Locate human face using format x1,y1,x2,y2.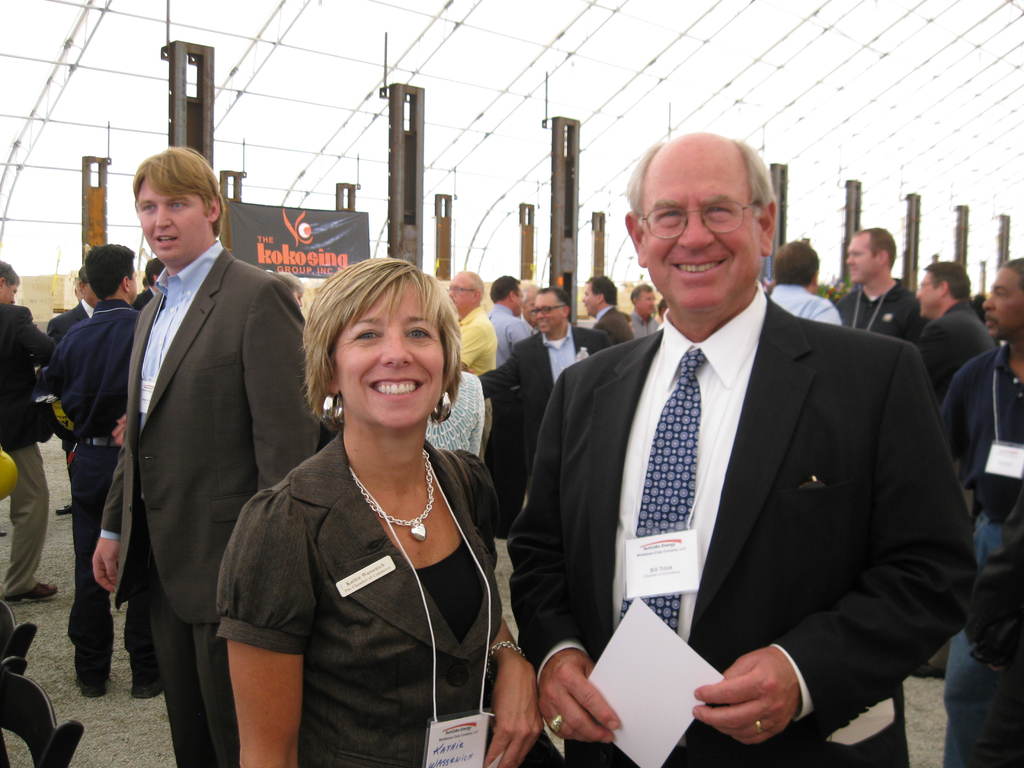
577,278,596,314.
